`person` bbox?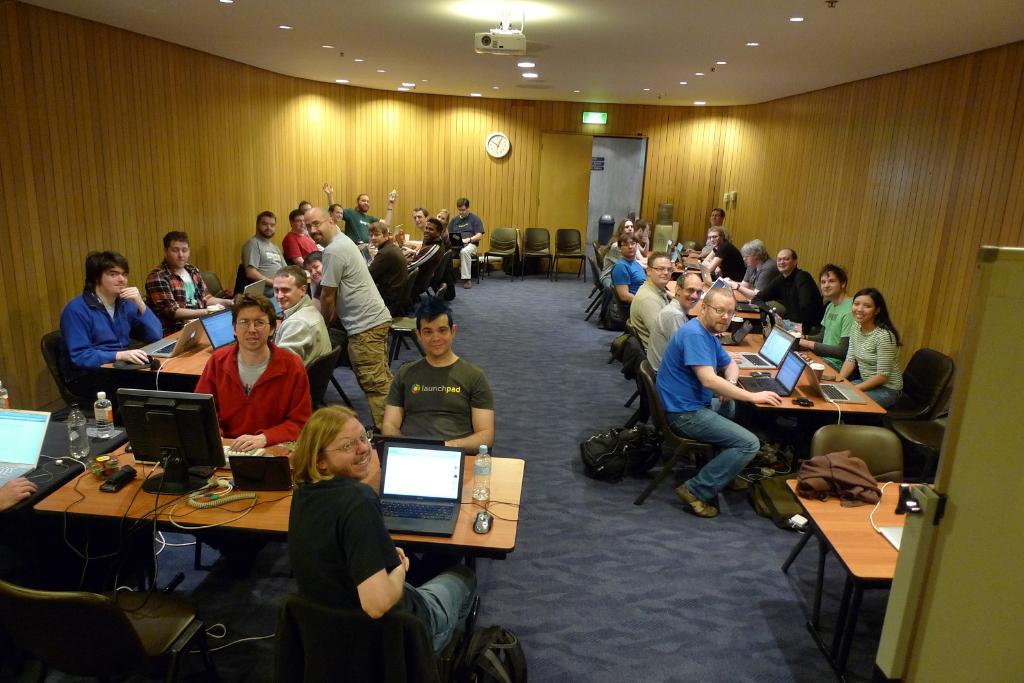
242,210,294,290
